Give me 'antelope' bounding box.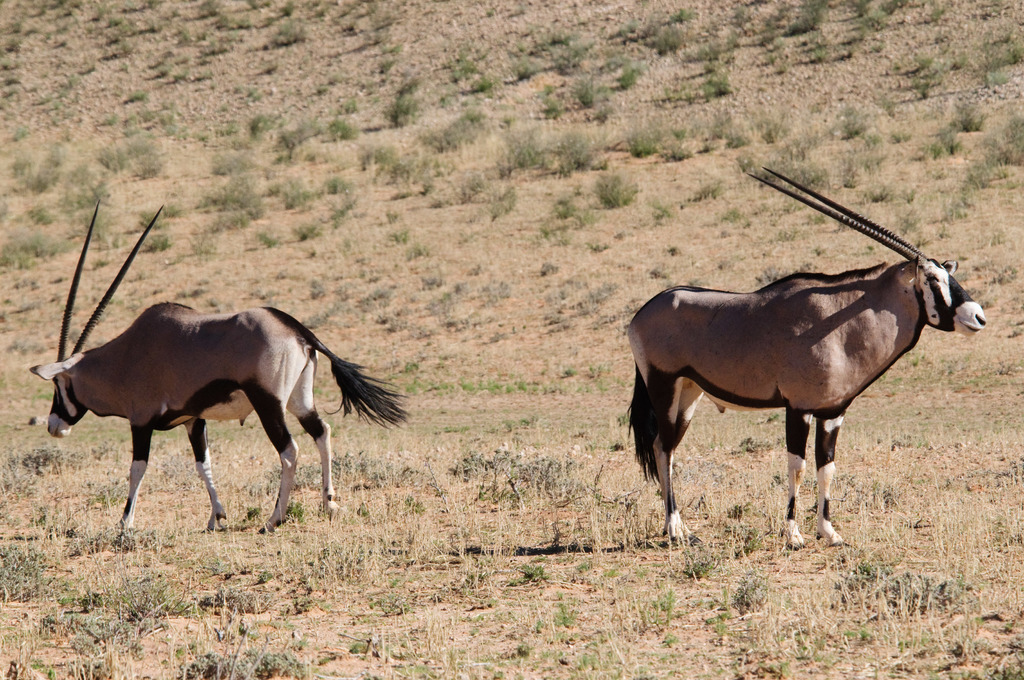
locate(32, 196, 413, 535).
